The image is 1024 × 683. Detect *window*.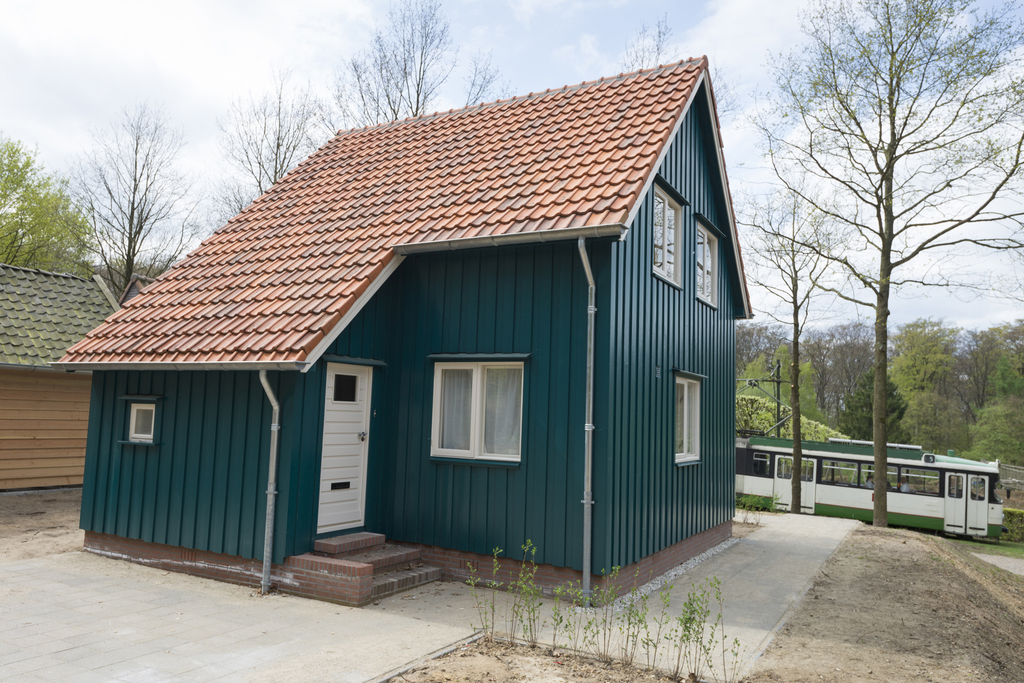
Detection: (x1=652, y1=177, x2=687, y2=296).
